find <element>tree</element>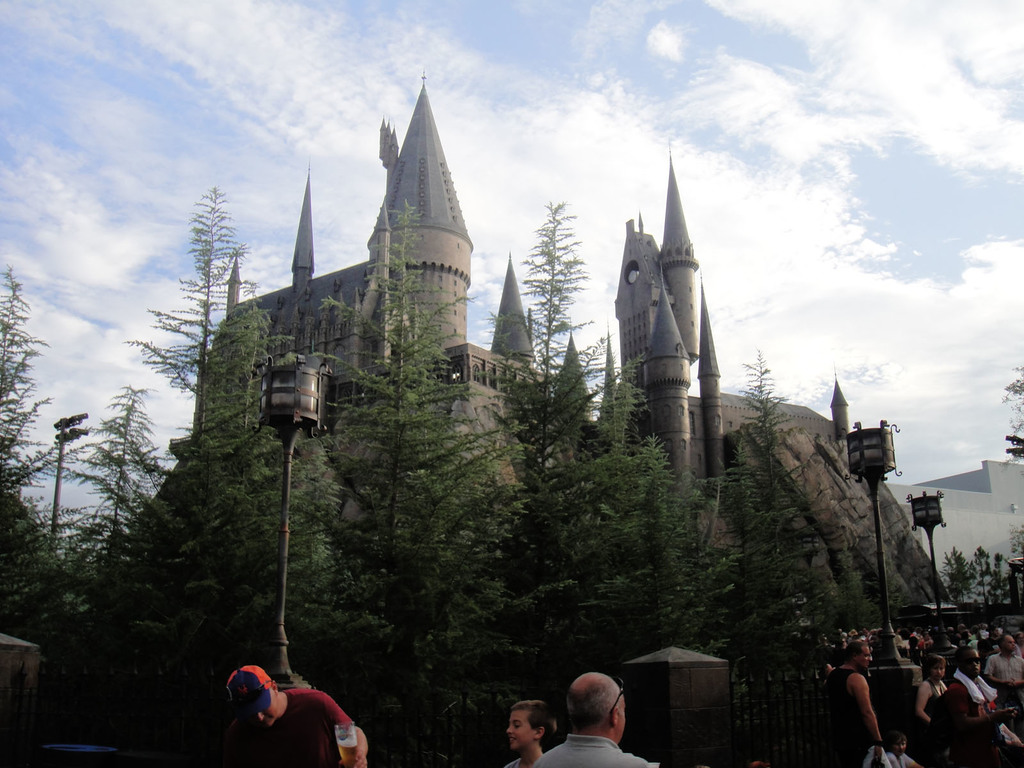
0:184:839:767
